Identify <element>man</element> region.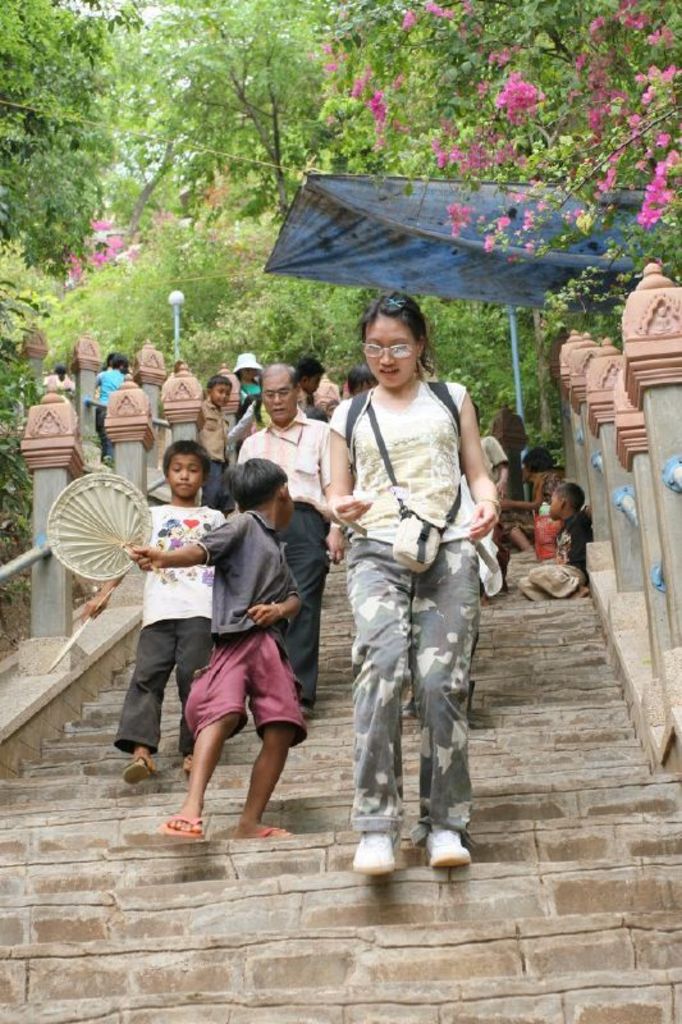
Region: 237/360/342/726.
